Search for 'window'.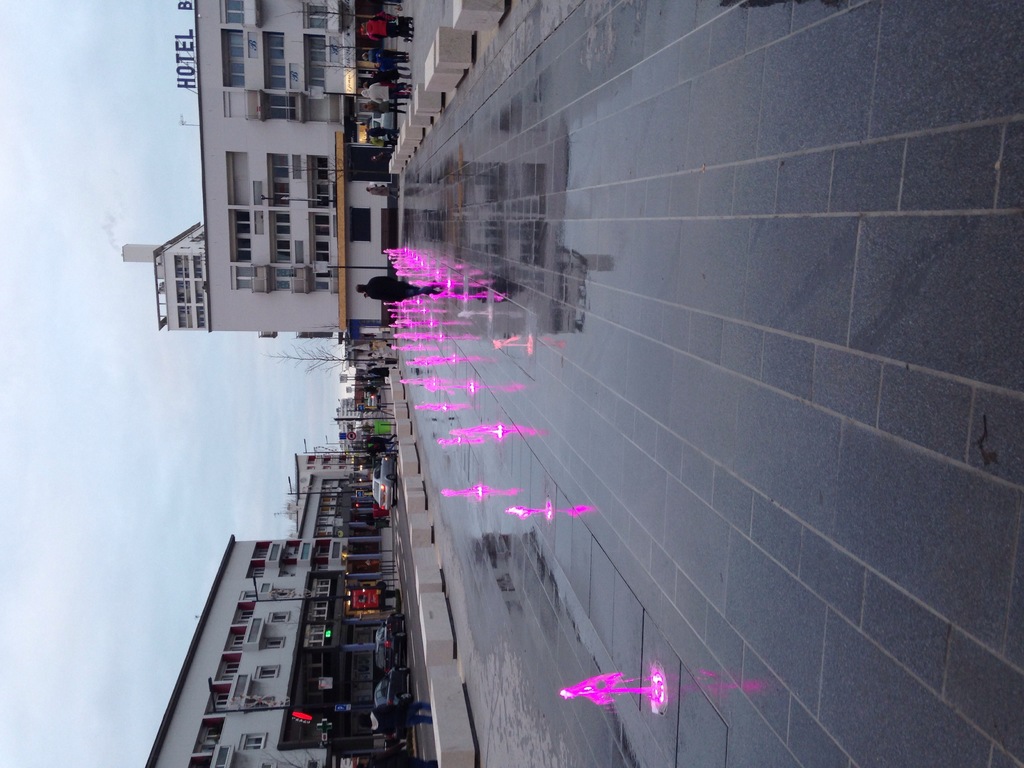
Found at Rect(262, 92, 295, 124).
